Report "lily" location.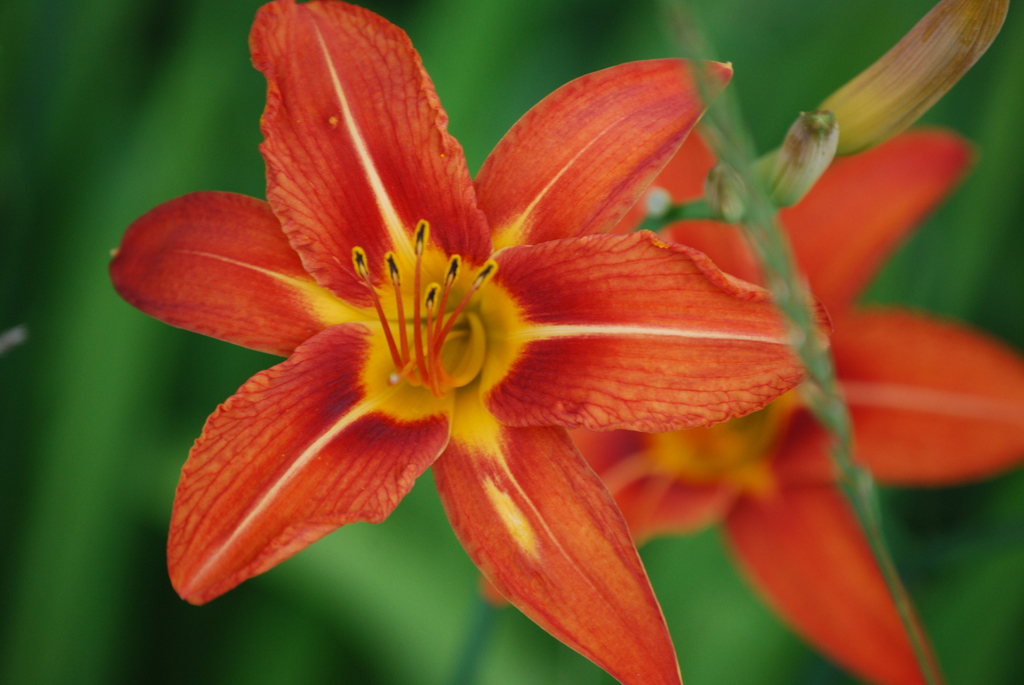
Report: x1=107, y1=0, x2=824, y2=684.
